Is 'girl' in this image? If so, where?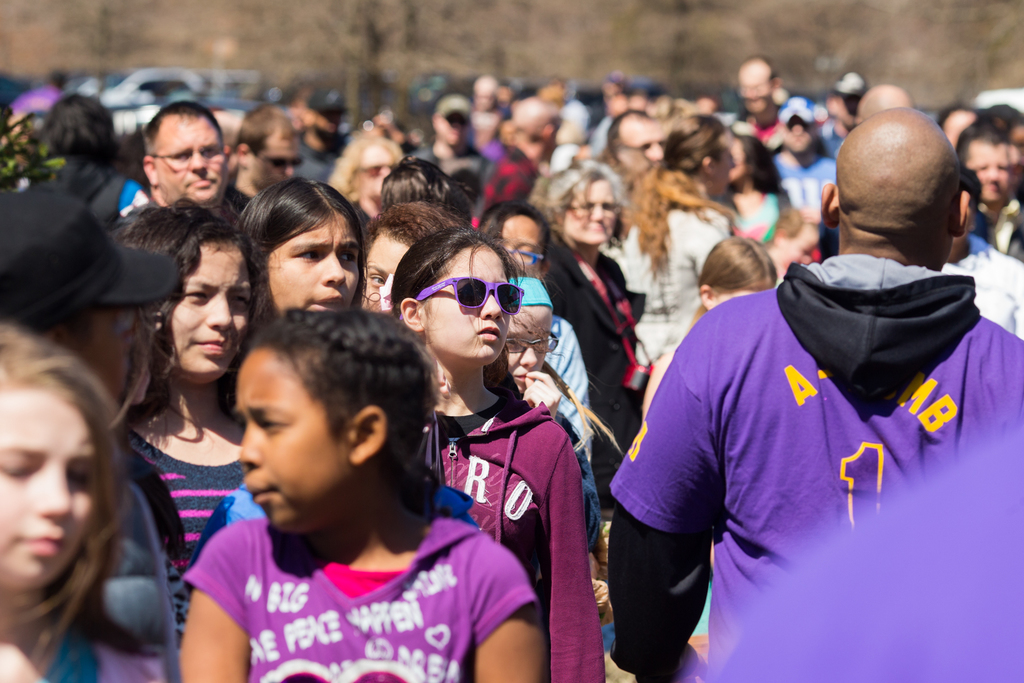
Yes, at [x1=714, y1=123, x2=788, y2=272].
